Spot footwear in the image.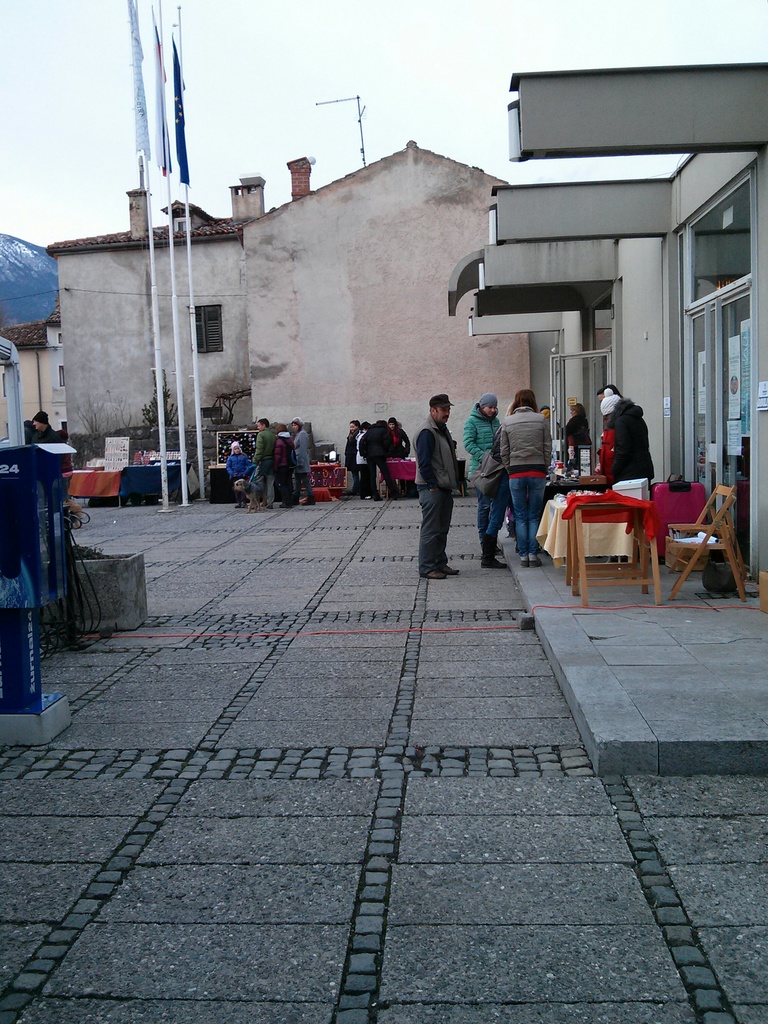
footwear found at 529:554:543:569.
